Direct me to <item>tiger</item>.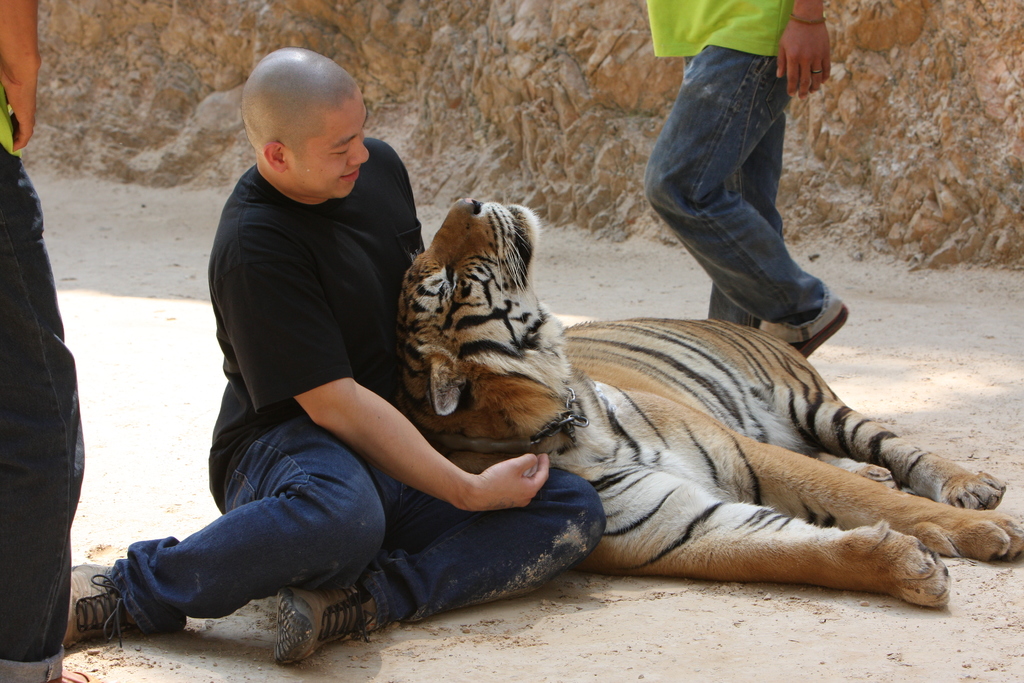
Direction: [left=394, top=198, right=1023, bottom=608].
